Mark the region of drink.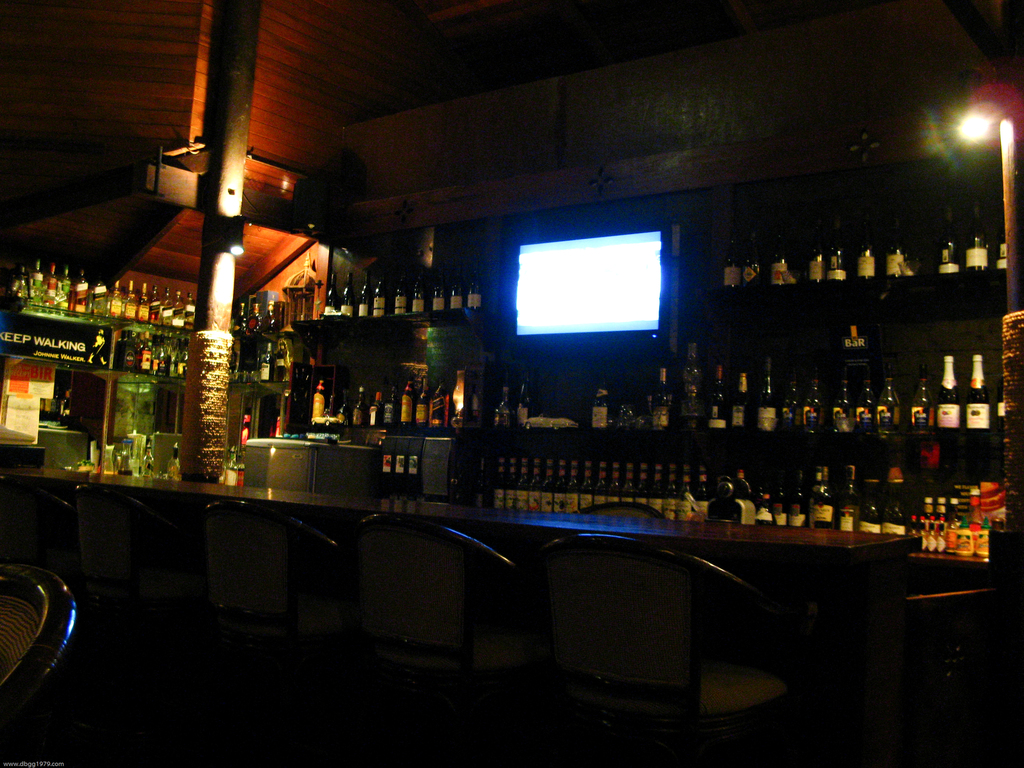
Region: BBox(940, 212, 960, 272).
